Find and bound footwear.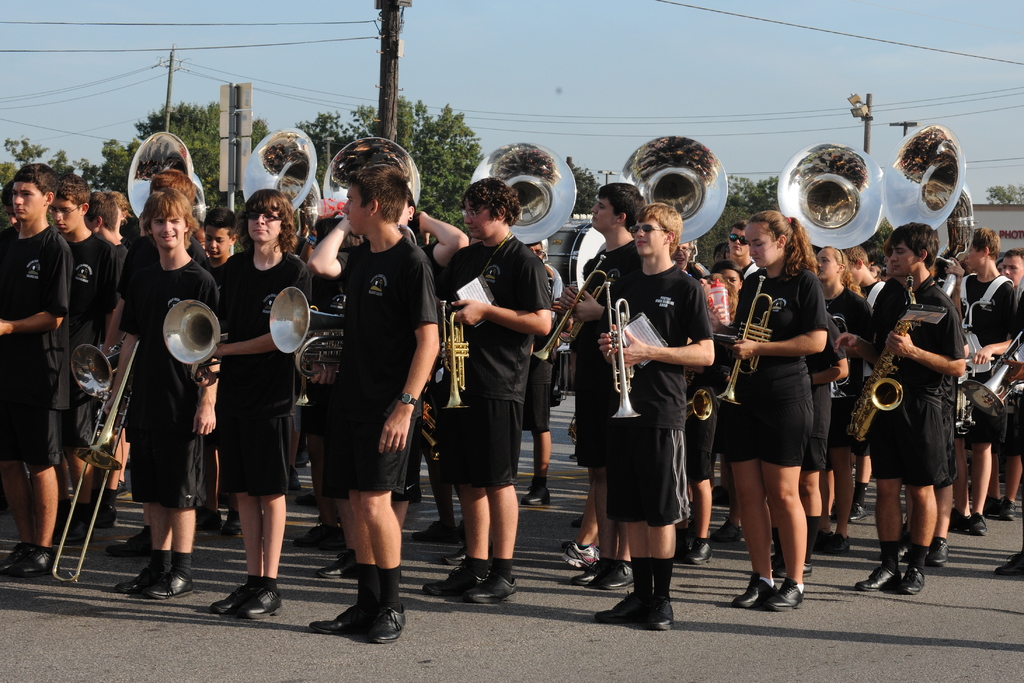
Bound: (136,564,195,598).
